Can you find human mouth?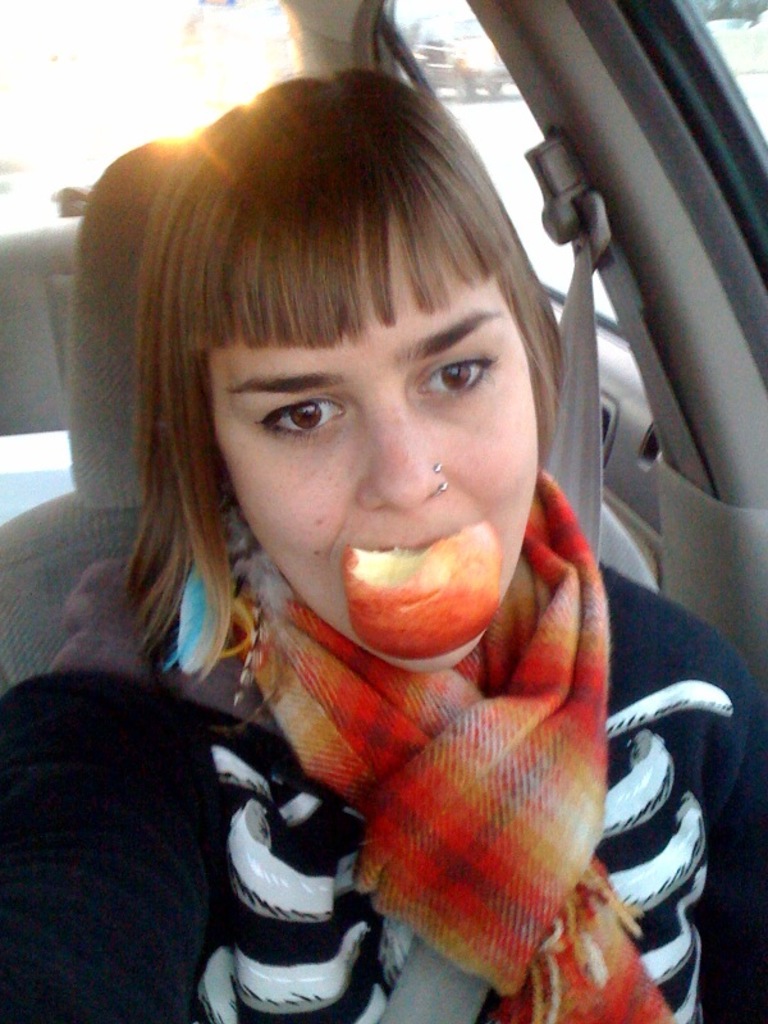
Yes, bounding box: region(334, 518, 488, 586).
